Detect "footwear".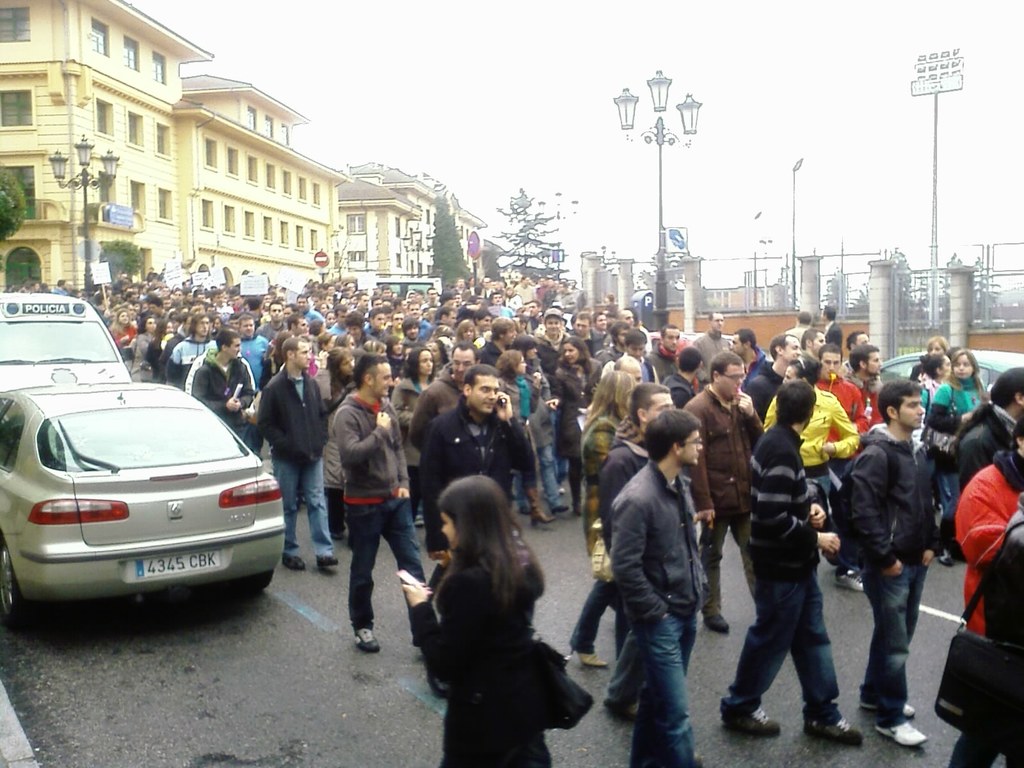
Detected at <region>828, 565, 870, 593</region>.
